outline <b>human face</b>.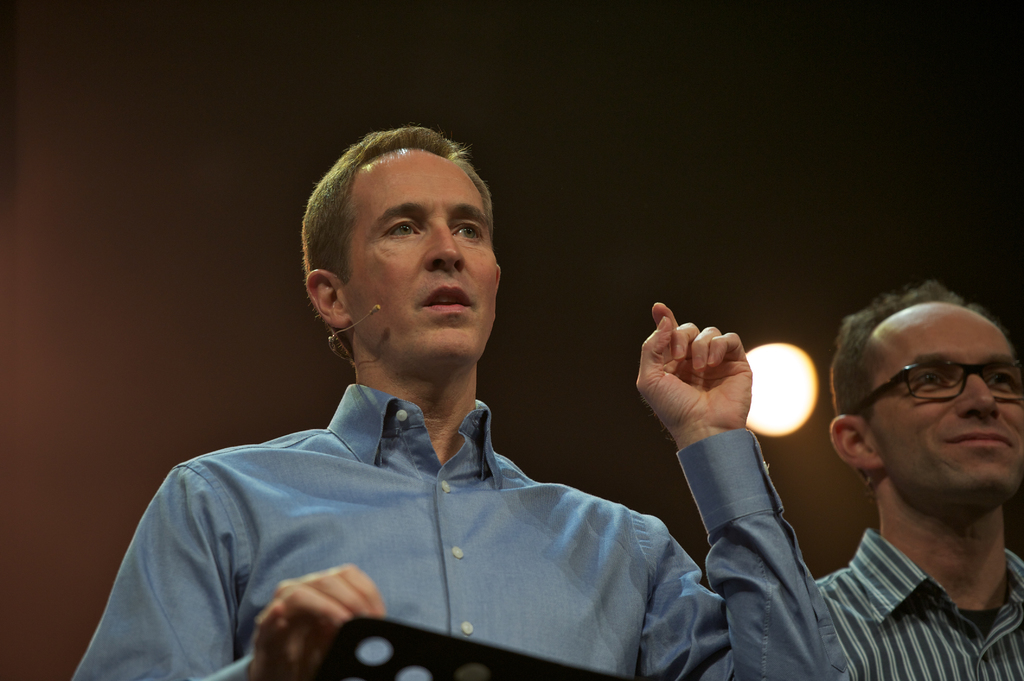
Outline: x1=348, y1=150, x2=500, y2=365.
